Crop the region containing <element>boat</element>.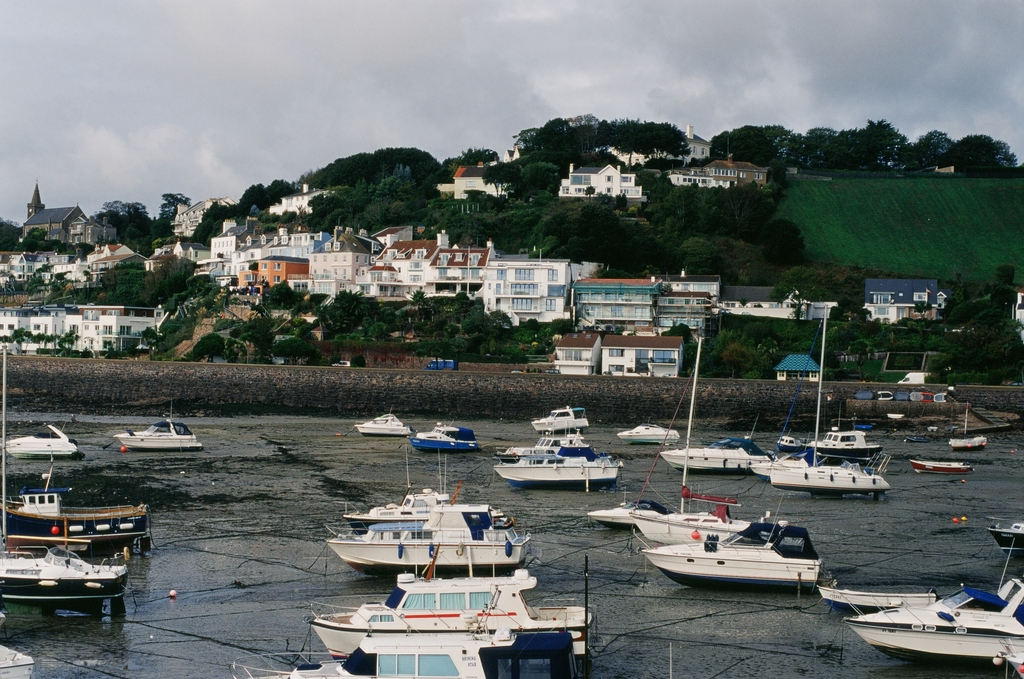
Crop region: detection(5, 486, 147, 550).
